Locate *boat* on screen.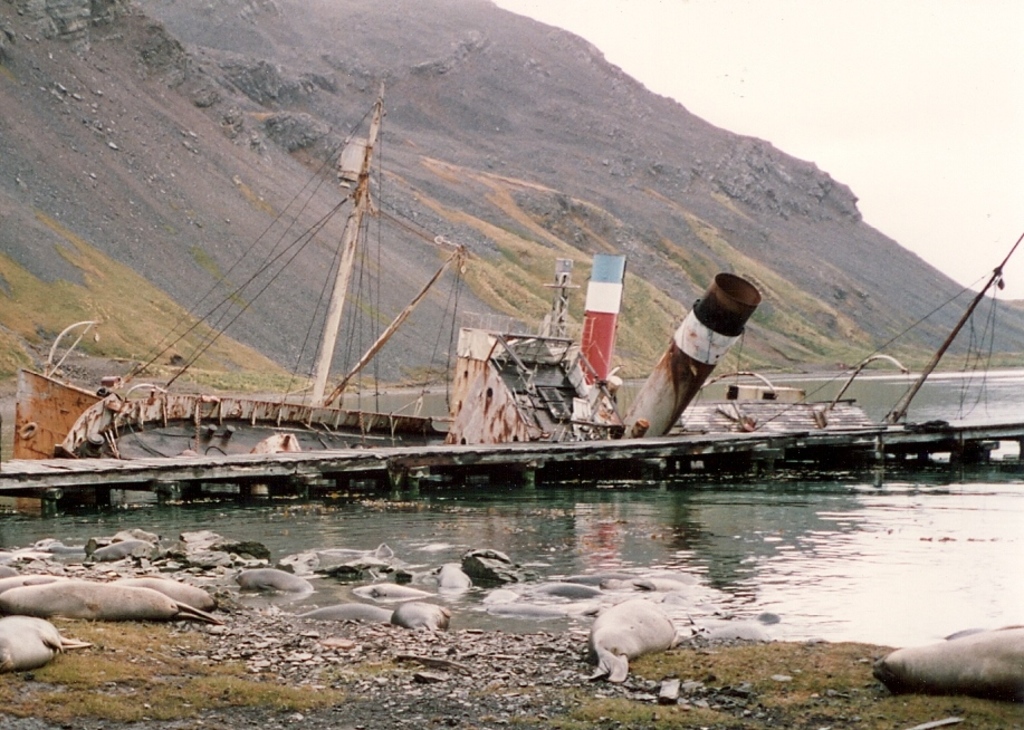
On screen at 0/81/1023/507.
